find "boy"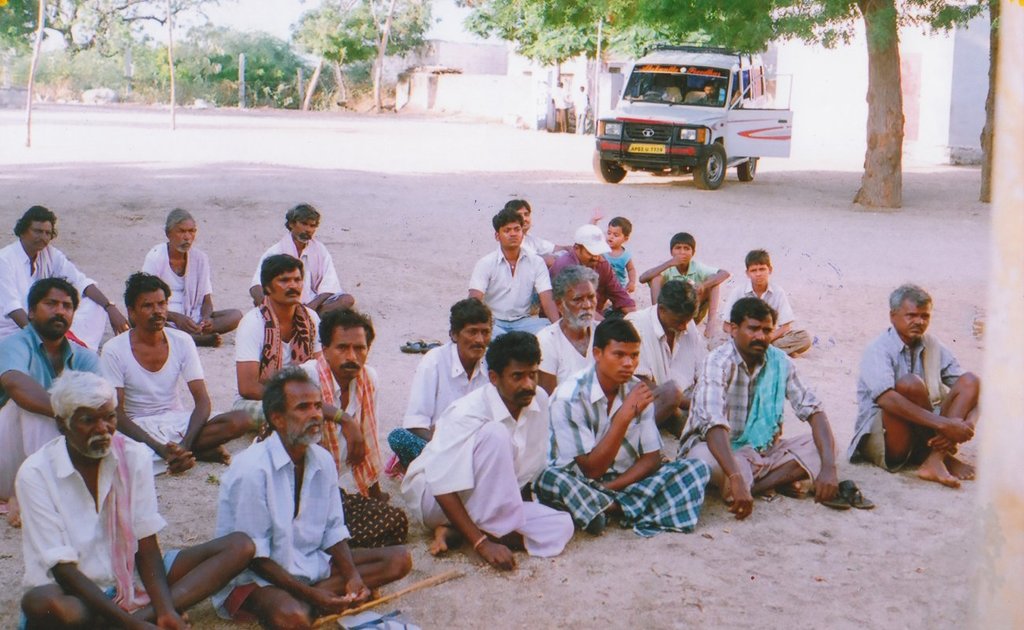
586, 210, 629, 288
